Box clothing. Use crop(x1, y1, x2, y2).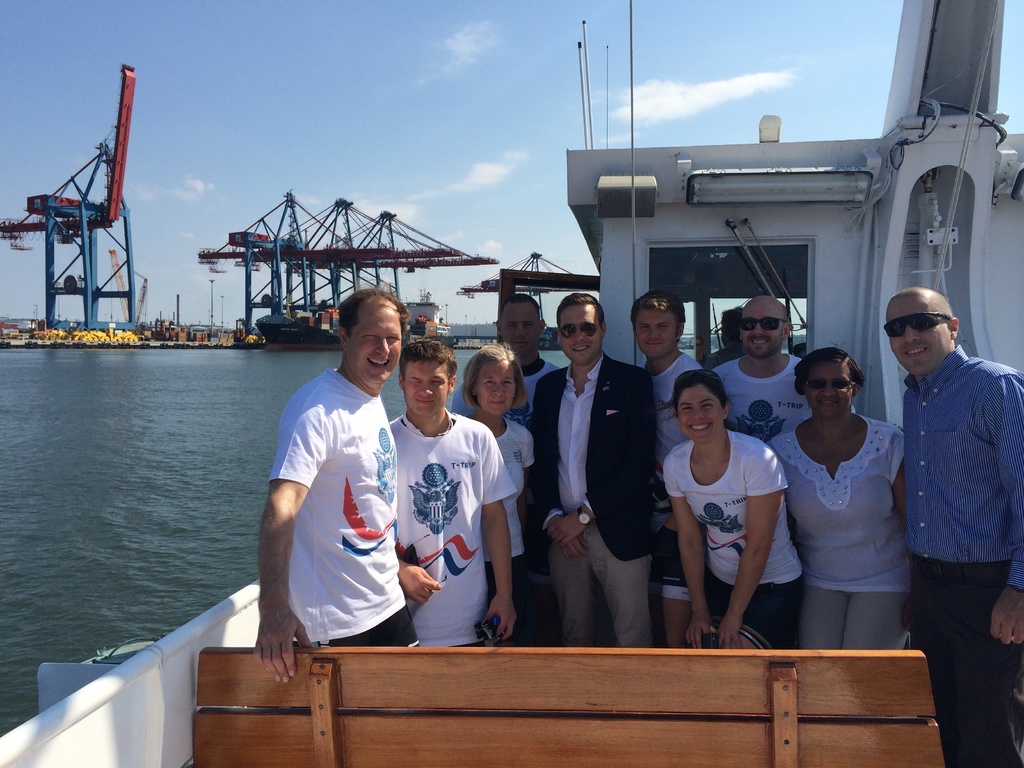
crop(267, 368, 415, 648).
